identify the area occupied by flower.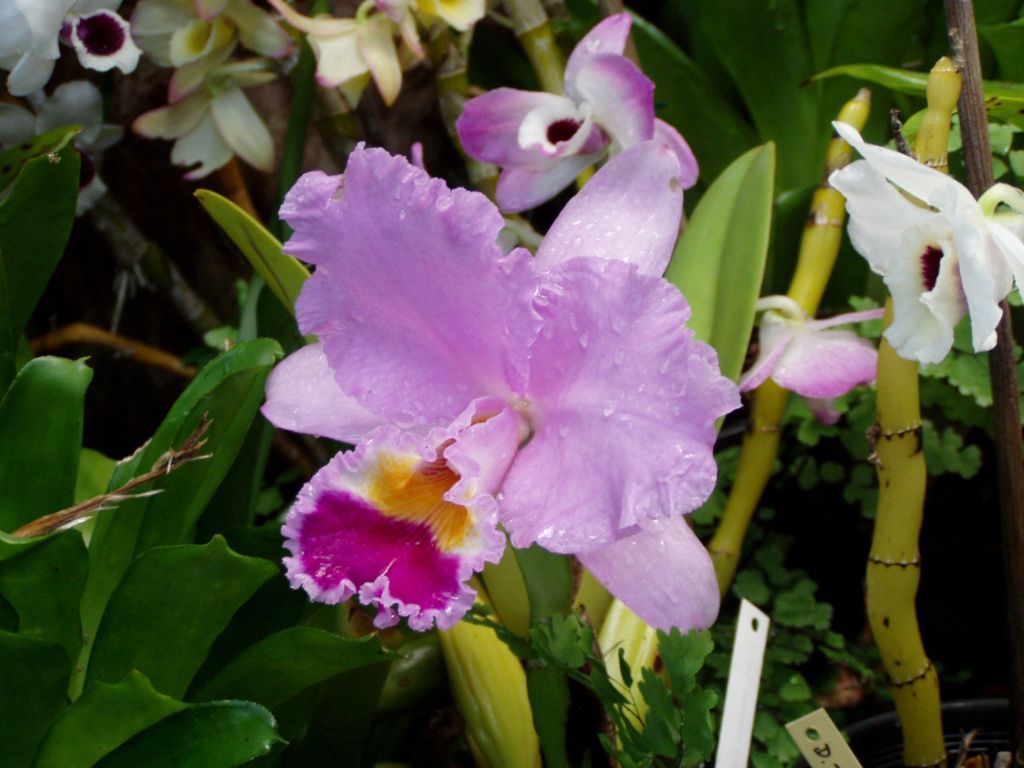
Area: [x1=251, y1=138, x2=745, y2=676].
